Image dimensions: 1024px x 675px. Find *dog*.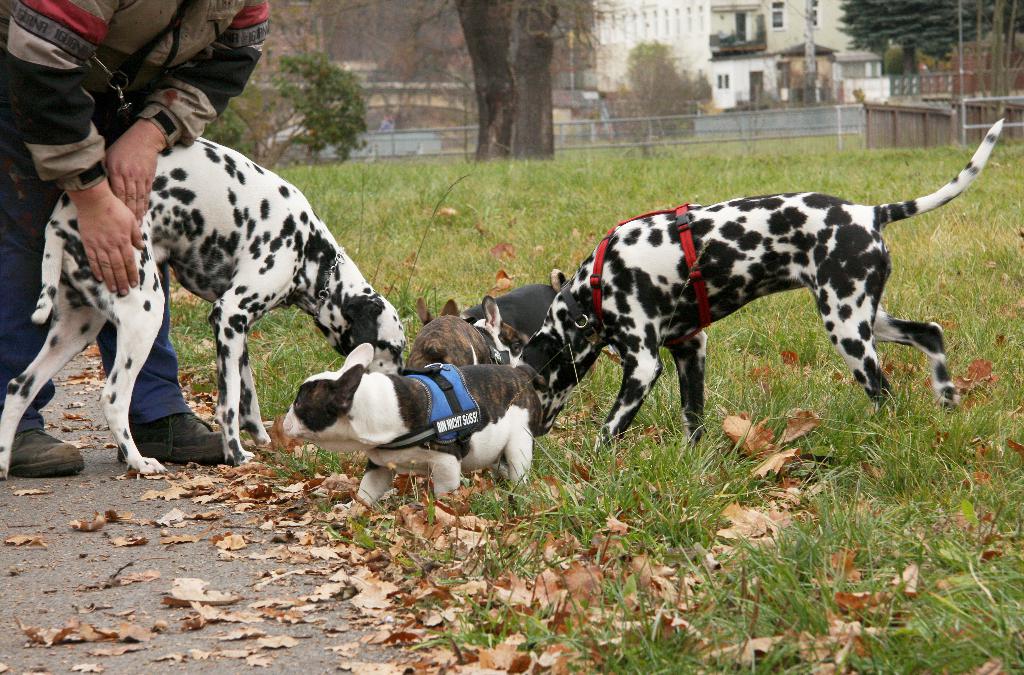
<region>461, 284, 561, 354</region>.
